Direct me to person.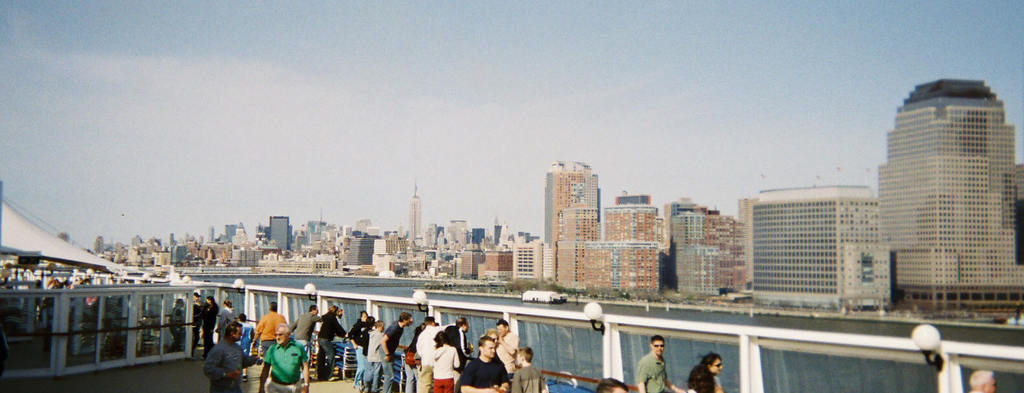
Direction: bbox(595, 377, 630, 391).
